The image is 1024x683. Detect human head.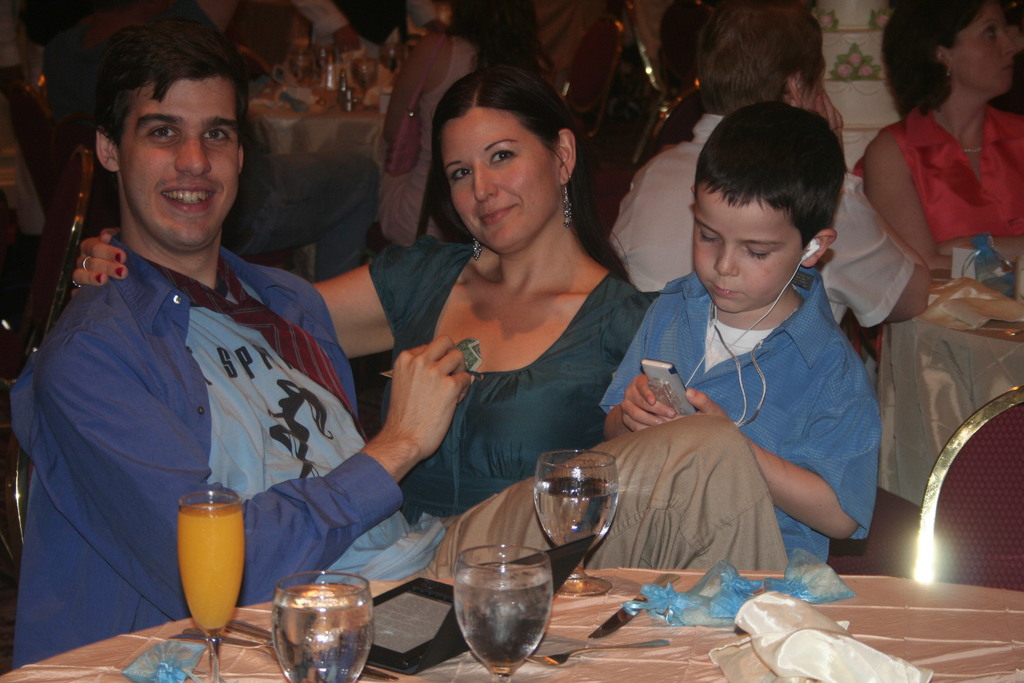
Detection: <box>95,22,245,248</box>.
